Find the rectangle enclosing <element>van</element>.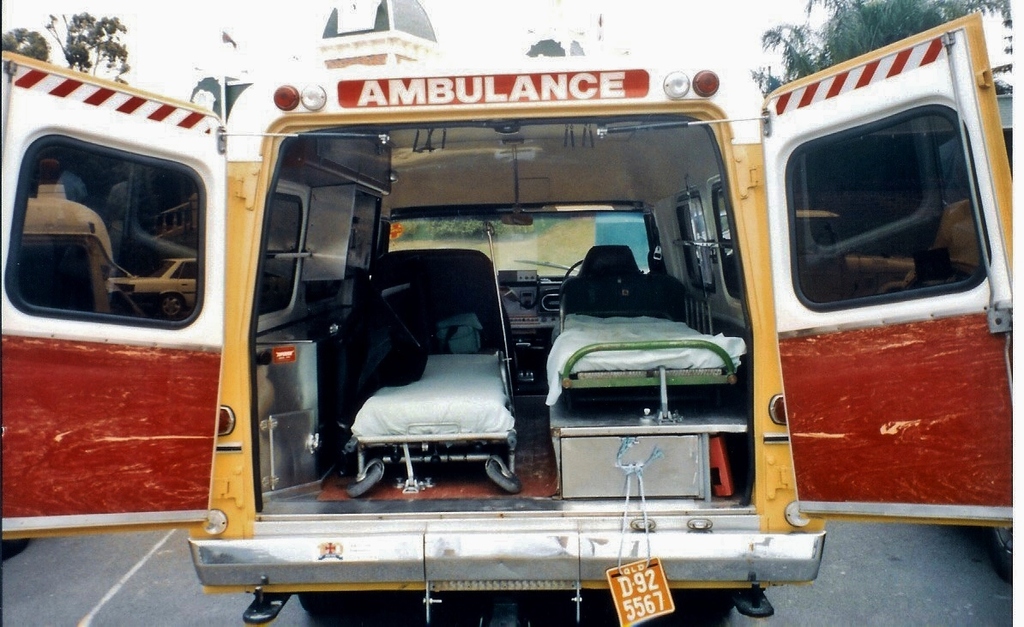
0:0:1015:626.
